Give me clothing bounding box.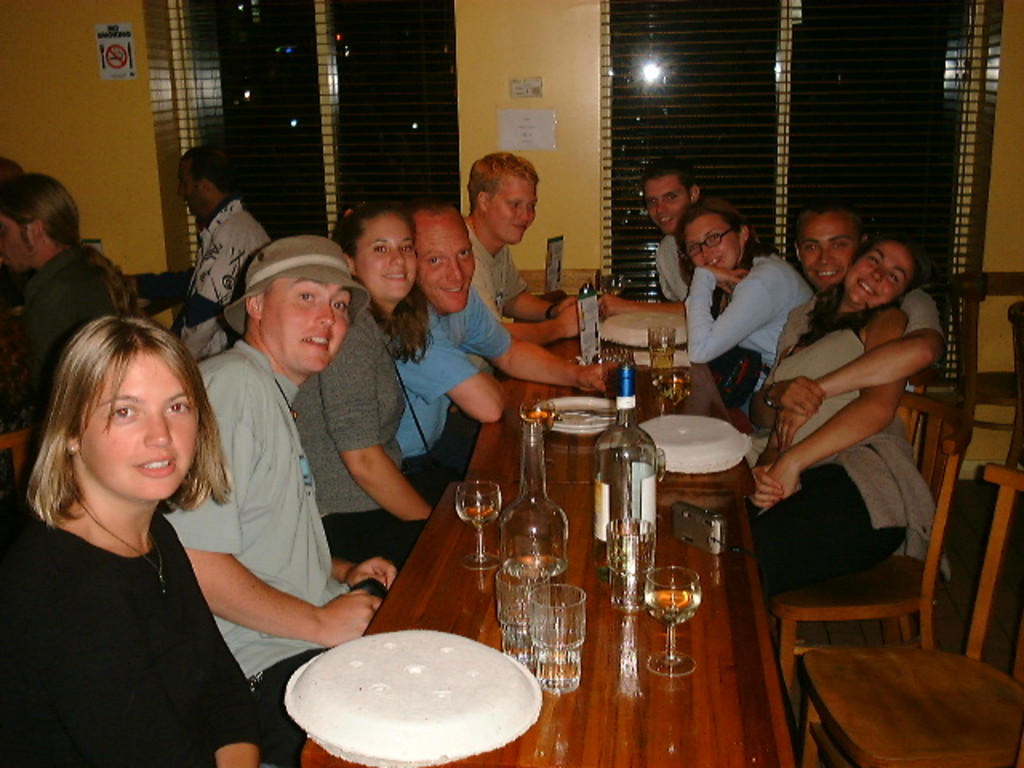
0:242:126:485.
